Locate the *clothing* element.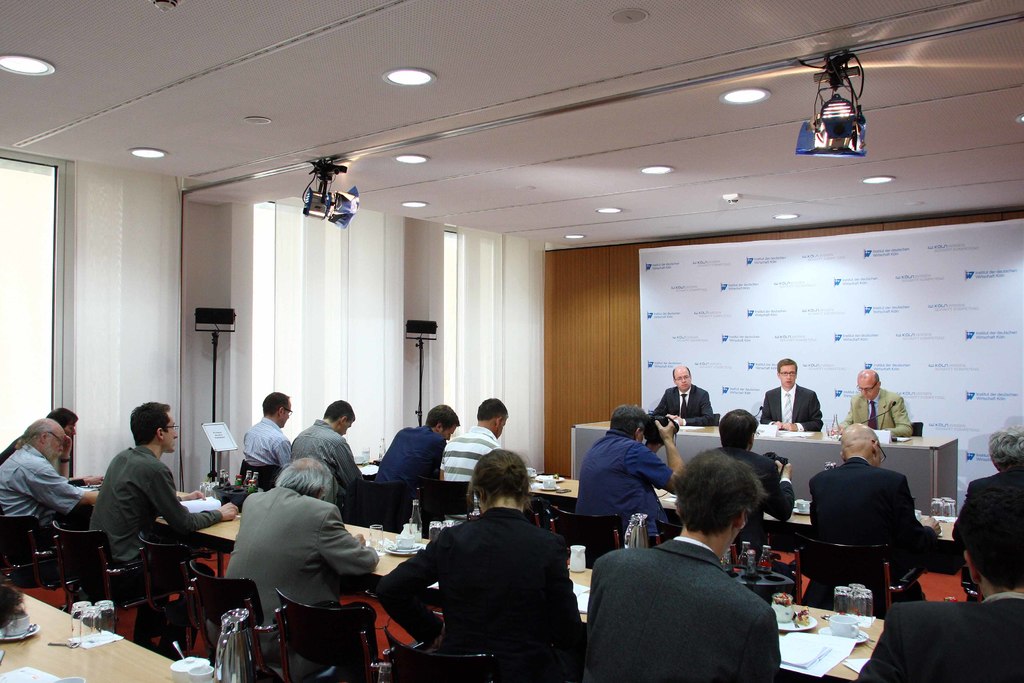
Element bbox: locate(810, 461, 943, 574).
